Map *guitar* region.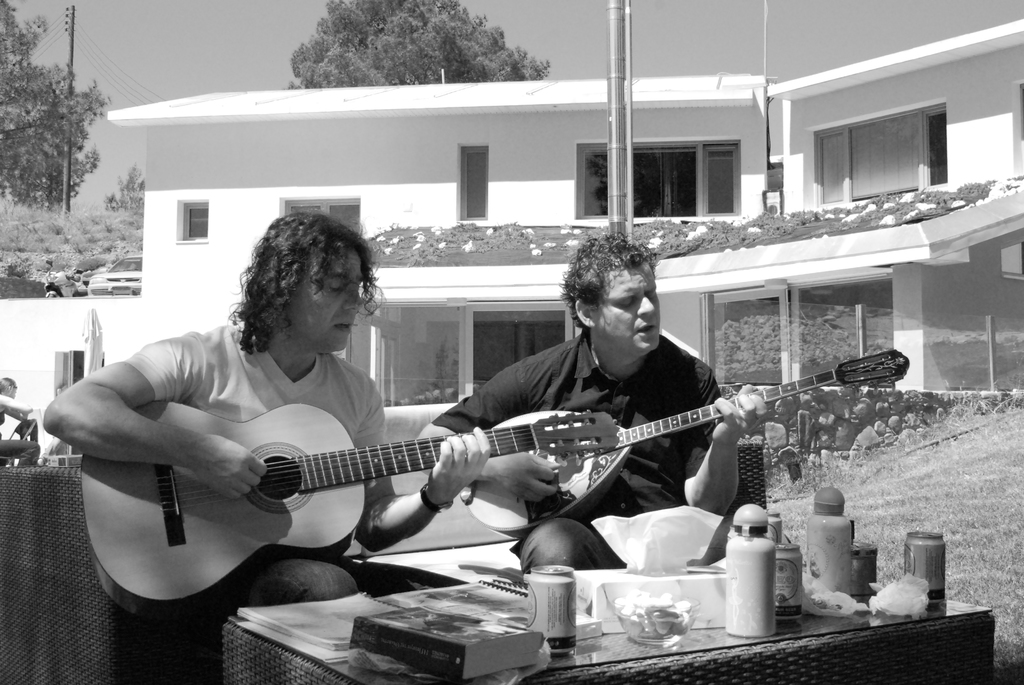
Mapped to {"left": 77, "top": 397, "right": 618, "bottom": 624}.
